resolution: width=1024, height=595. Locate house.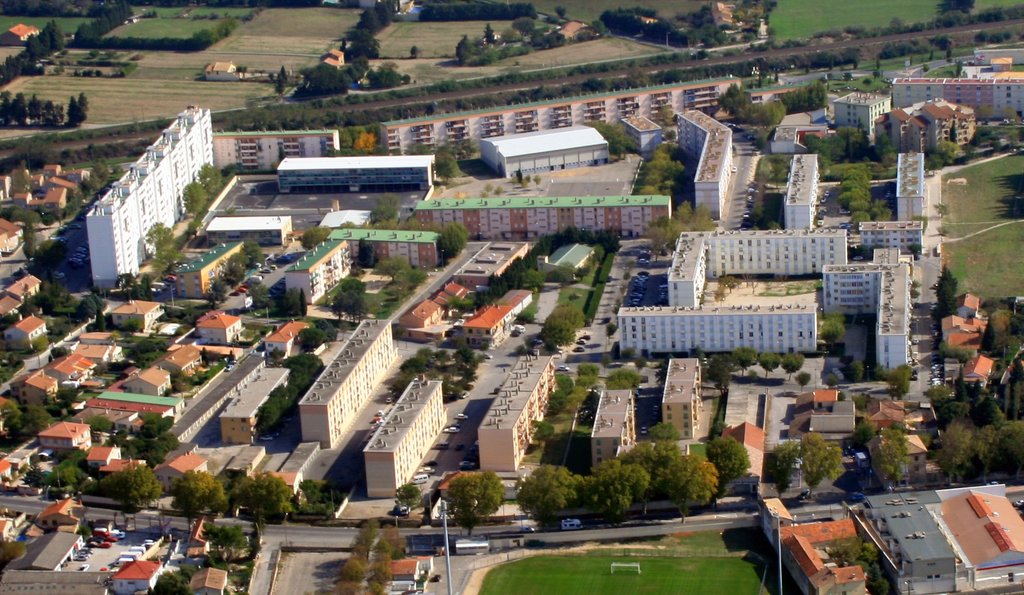
[left=8, top=304, right=43, bottom=338].
